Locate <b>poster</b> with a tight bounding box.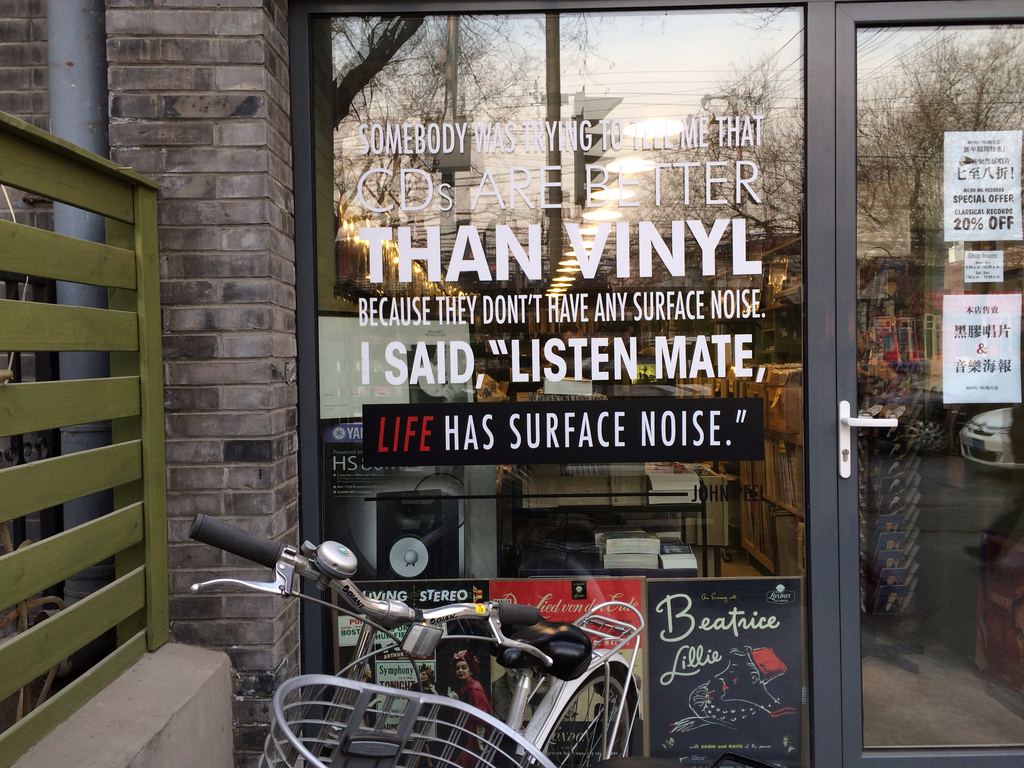
x1=330 y1=577 x2=485 y2=744.
